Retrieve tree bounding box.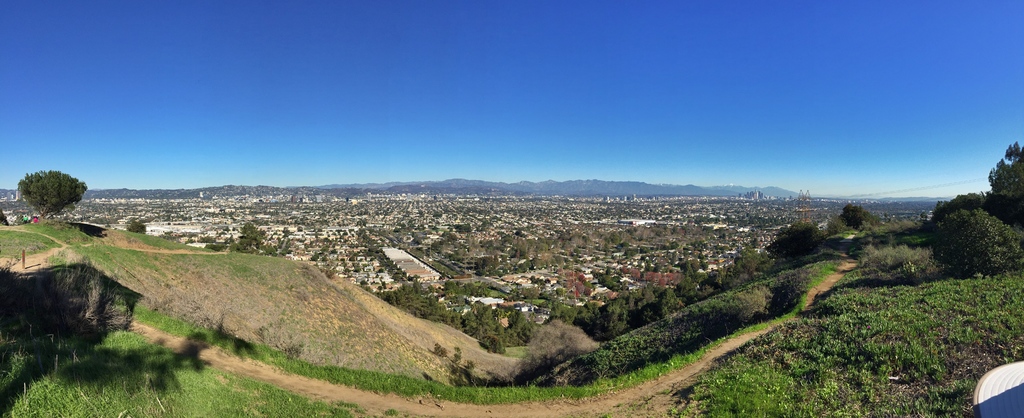
Bounding box: select_region(989, 143, 1023, 207).
